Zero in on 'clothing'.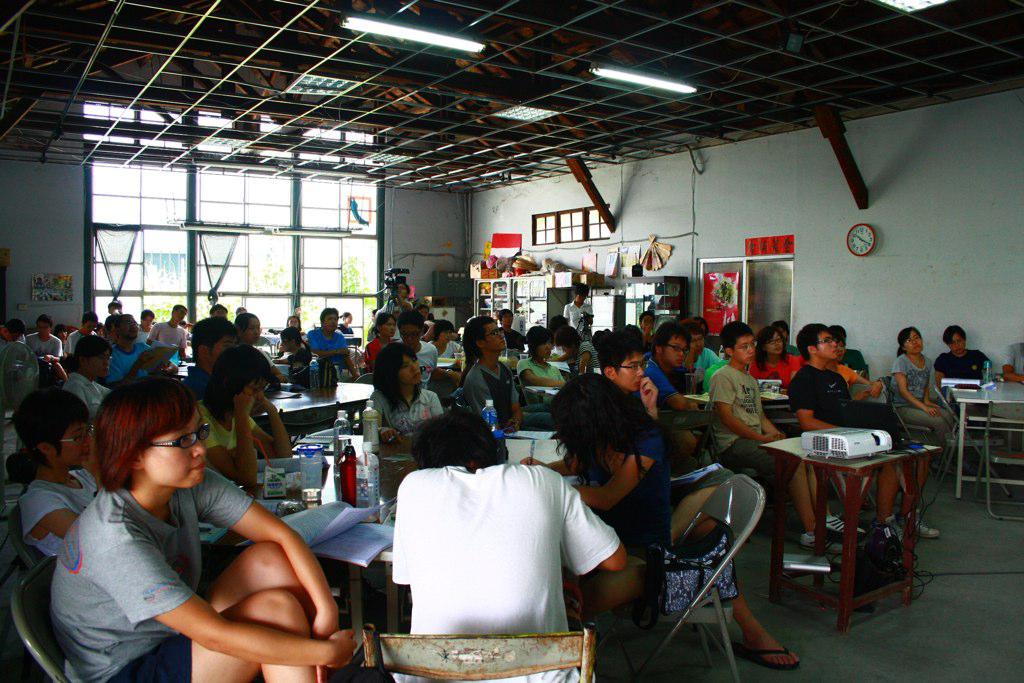
Zeroed in: box=[679, 345, 727, 385].
